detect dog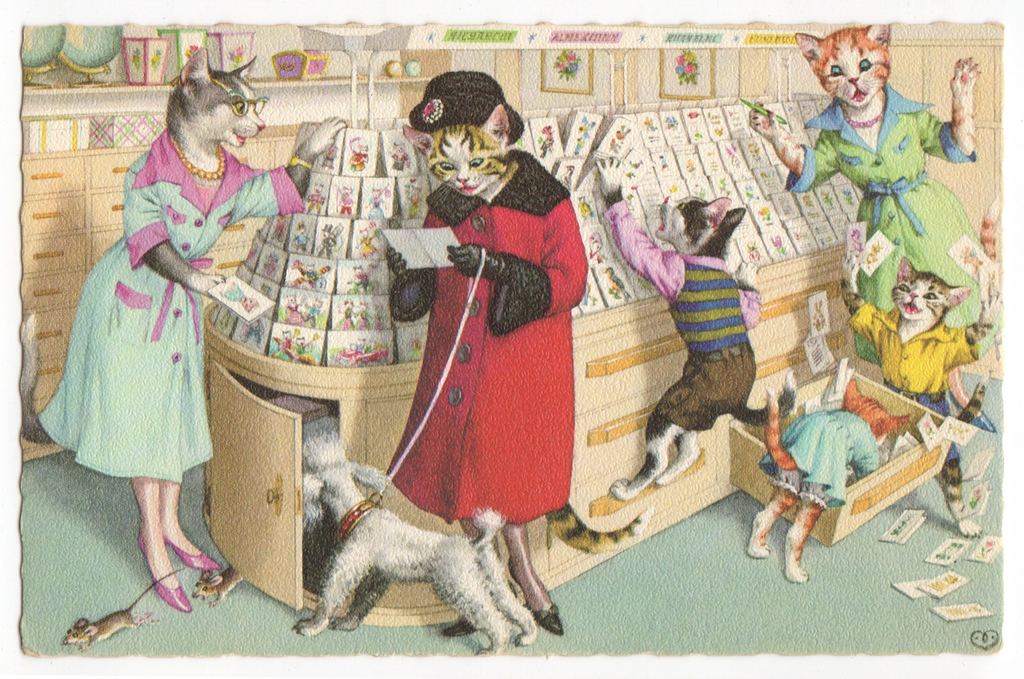
(left=292, top=430, right=535, bottom=654)
